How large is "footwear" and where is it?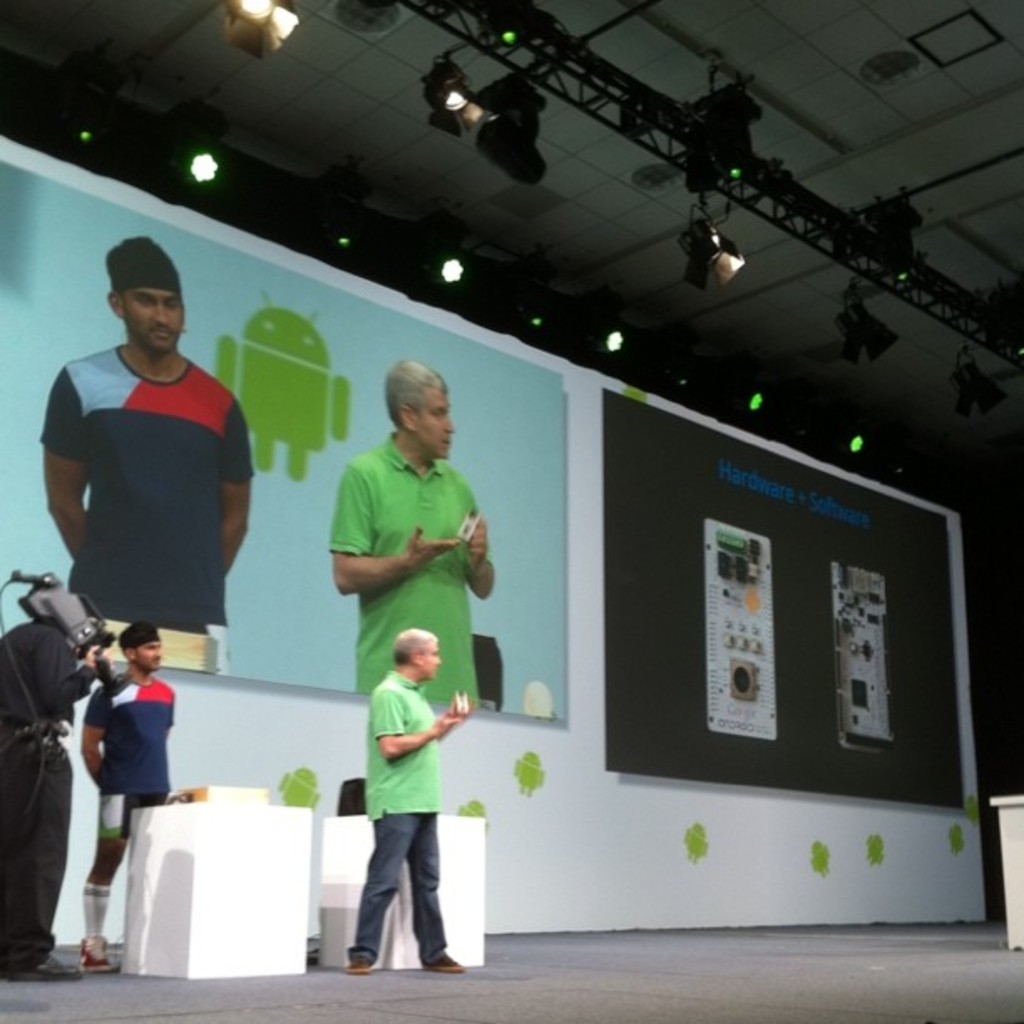
Bounding box: box(430, 962, 462, 970).
